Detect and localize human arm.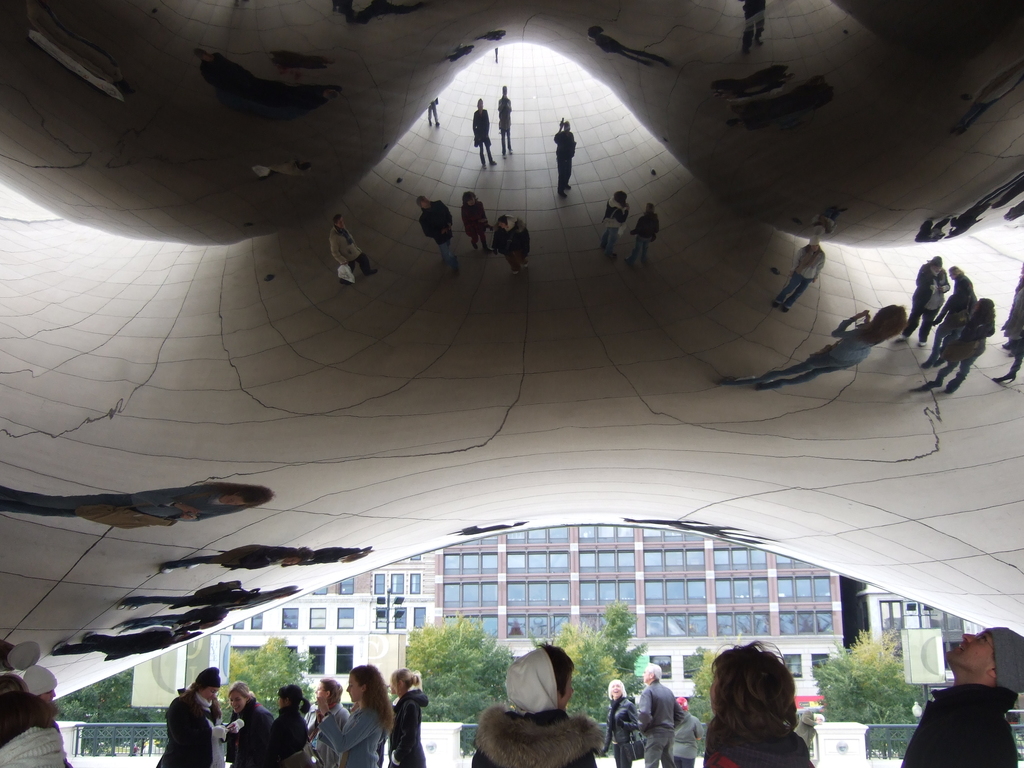
Localized at bbox=(318, 685, 371, 757).
